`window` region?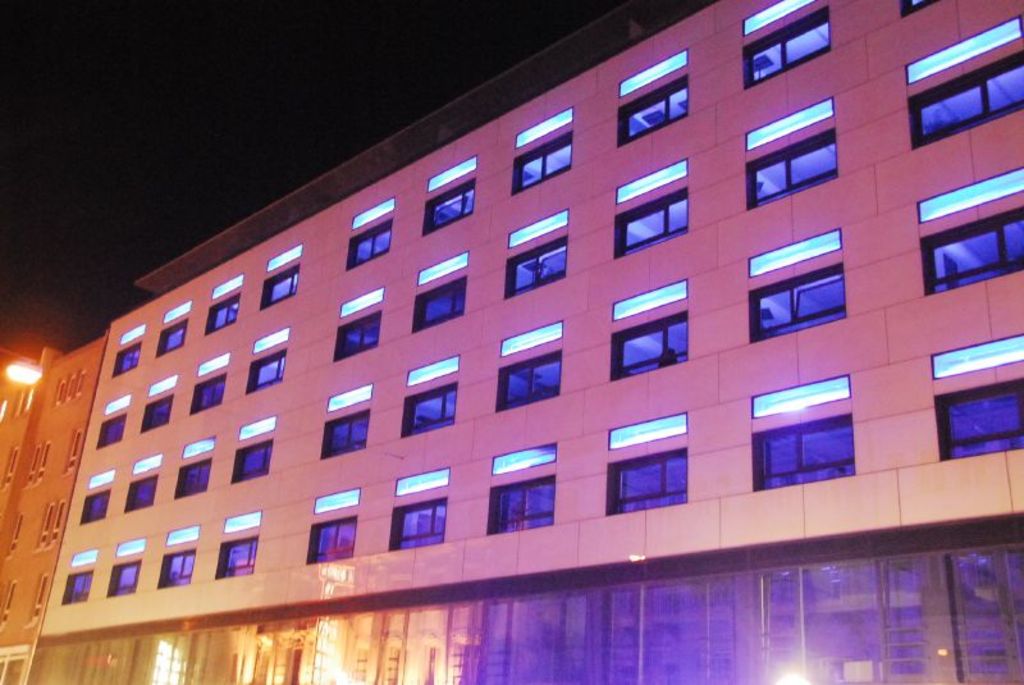
243/351/288/389
